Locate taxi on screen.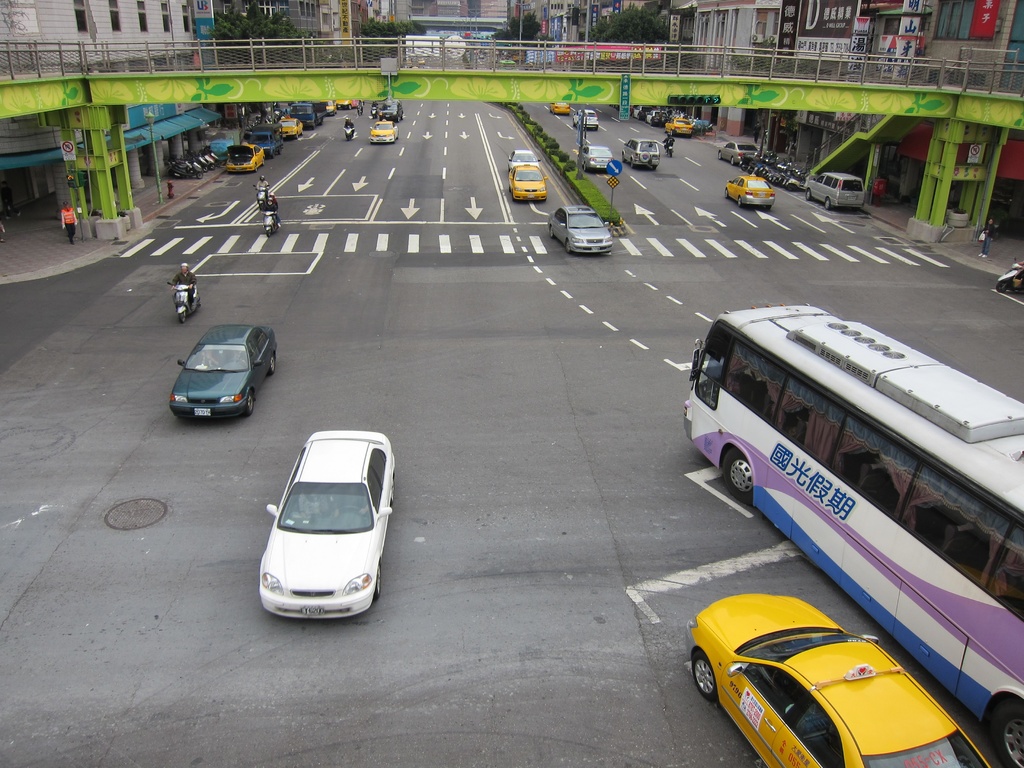
On screen at 276 117 301 138.
